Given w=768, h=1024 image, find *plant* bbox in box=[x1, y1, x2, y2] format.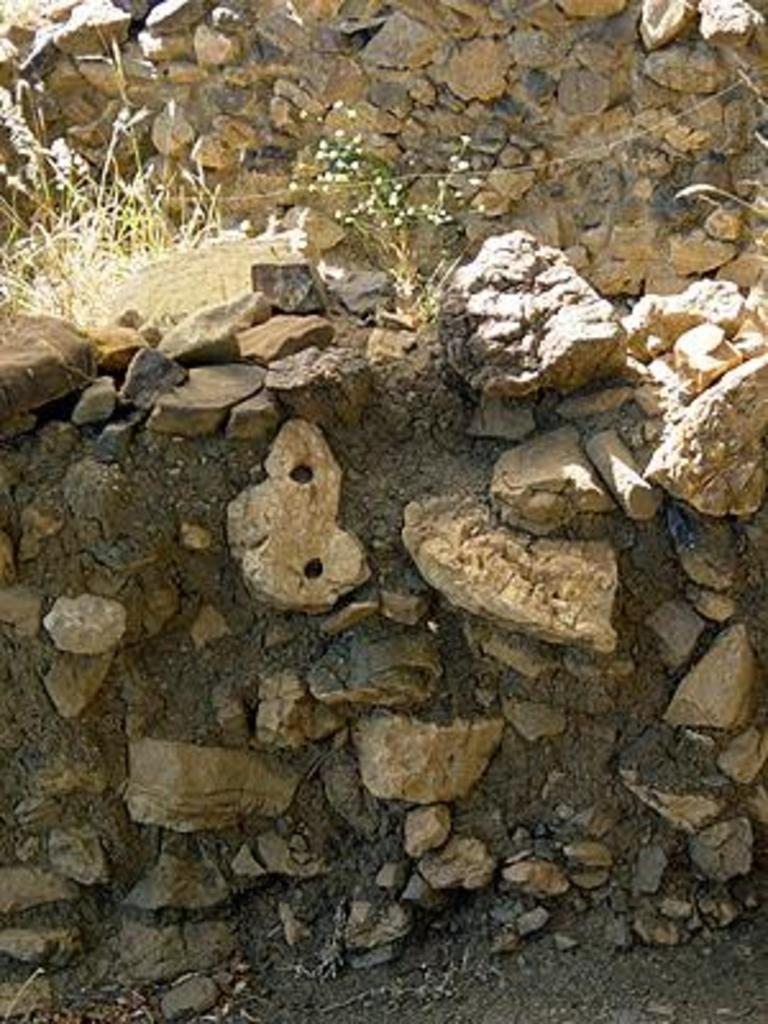
box=[259, 102, 499, 323].
